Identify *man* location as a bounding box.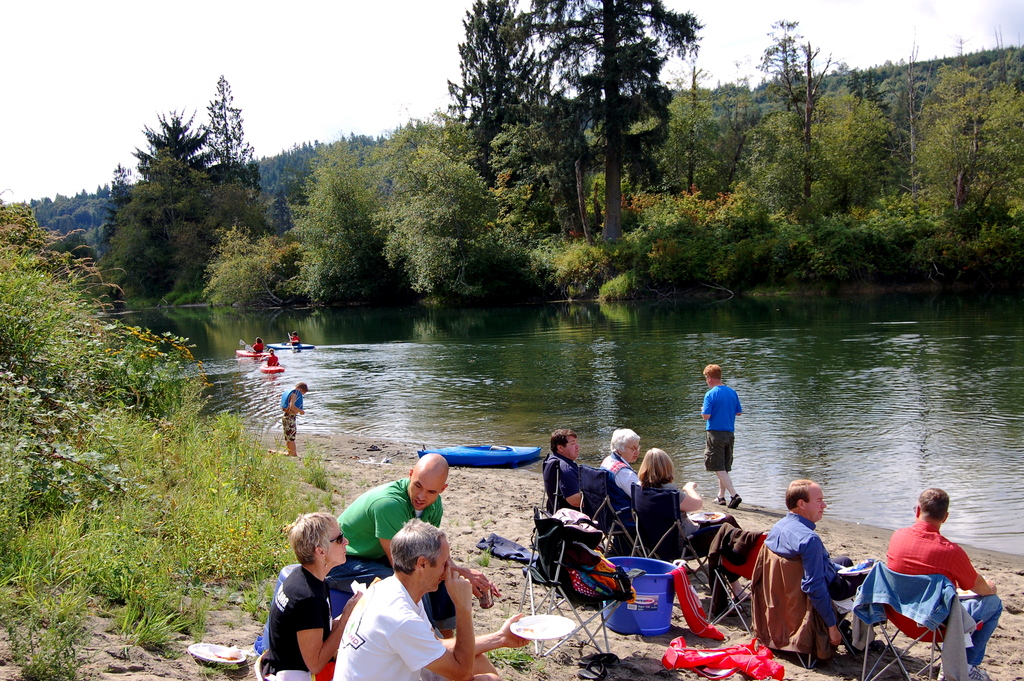
[left=542, top=425, right=584, bottom=510].
